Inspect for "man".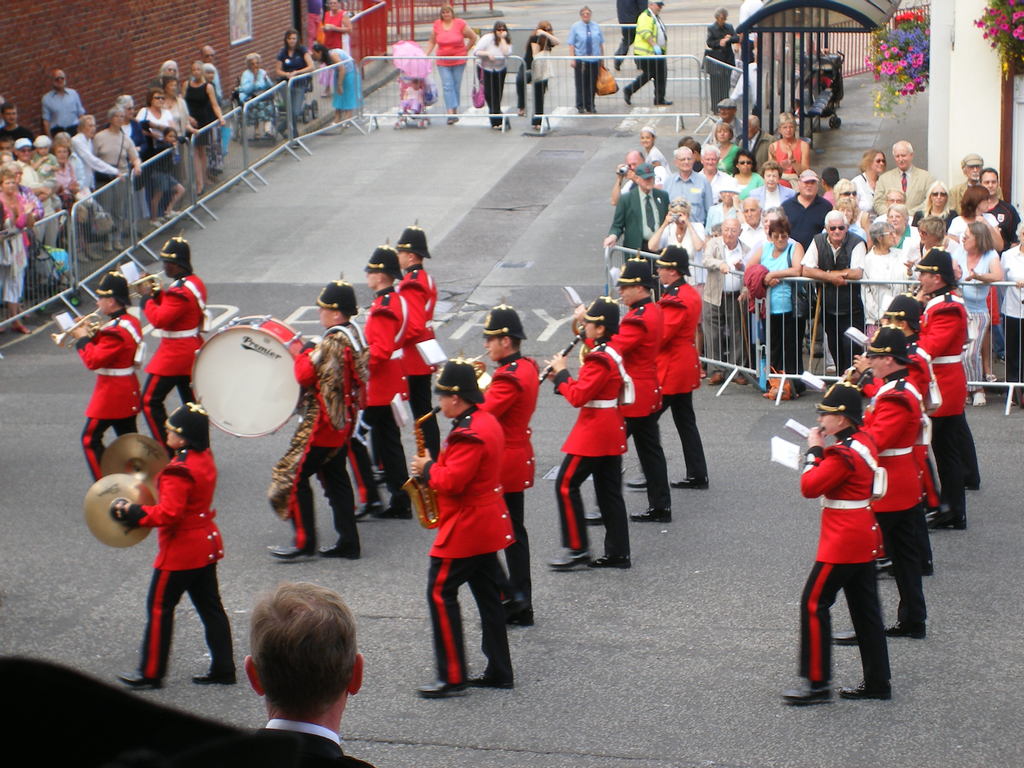
Inspection: BBox(737, 113, 776, 172).
